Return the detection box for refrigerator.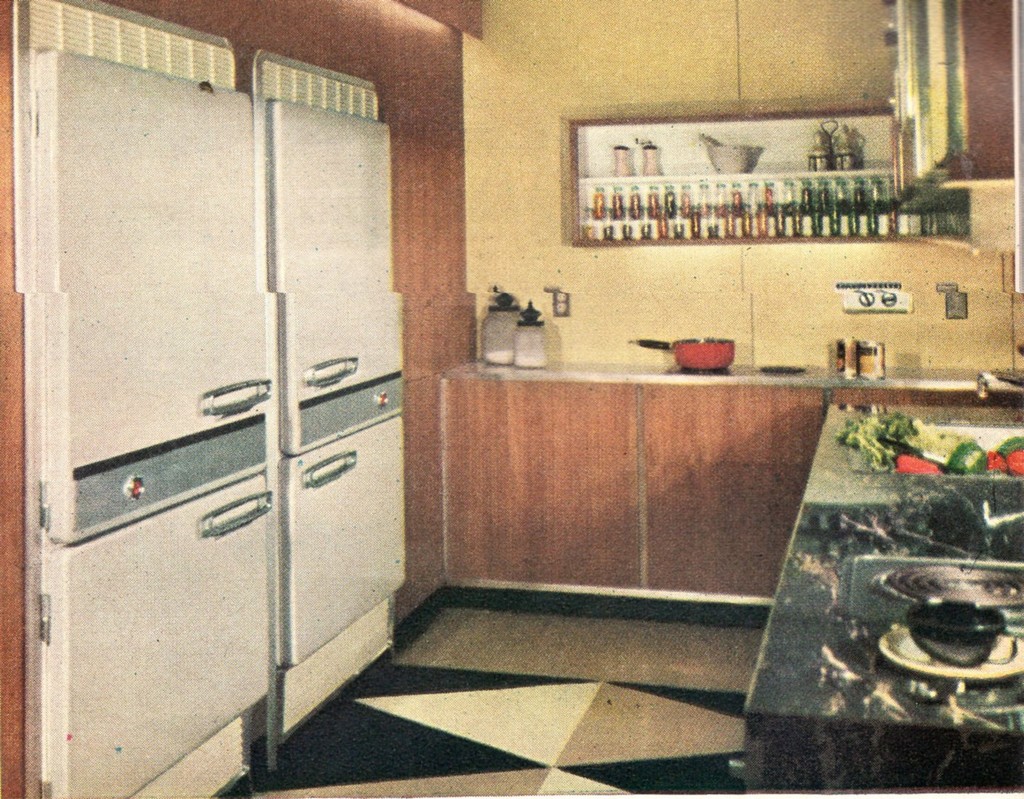
15 78 407 796.
